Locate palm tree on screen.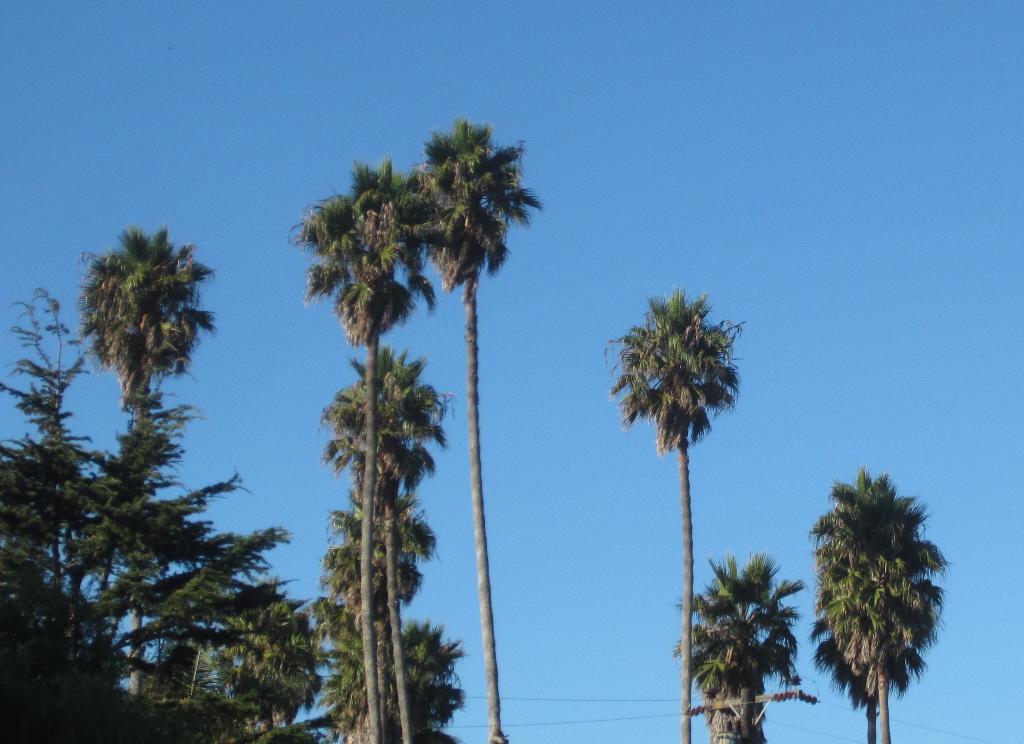
On screen at 316:529:404:740.
